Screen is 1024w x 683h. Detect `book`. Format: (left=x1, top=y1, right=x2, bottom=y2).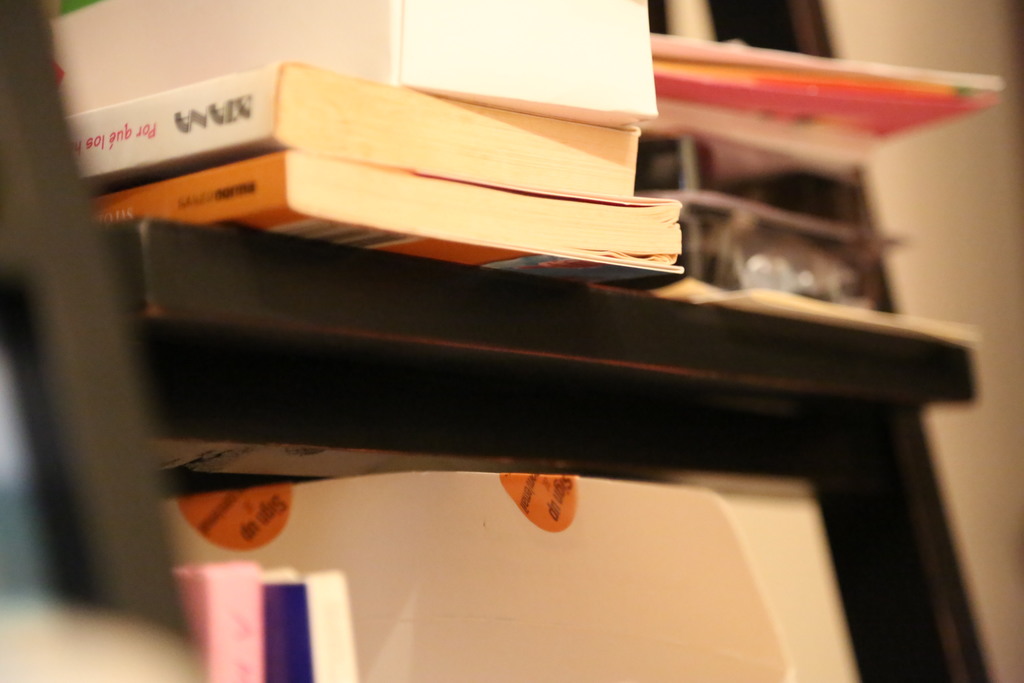
(left=63, top=56, right=640, bottom=194).
